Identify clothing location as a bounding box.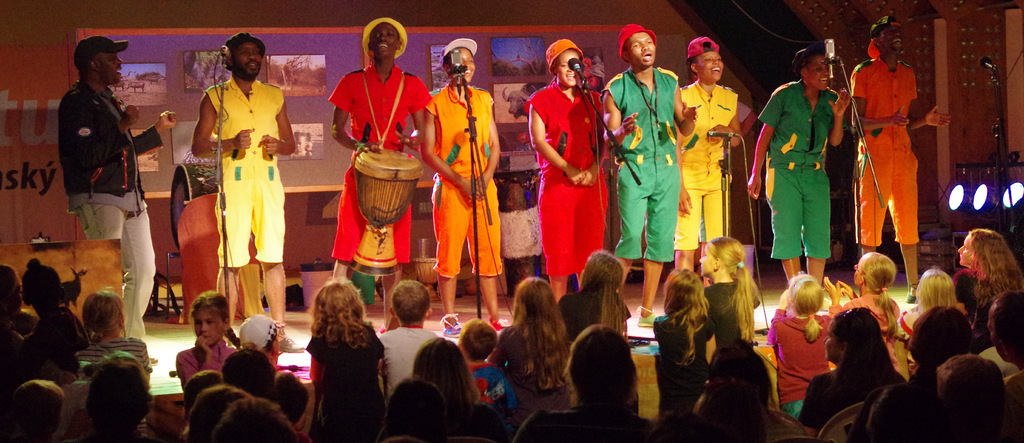
region(325, 15, 427, 267).
